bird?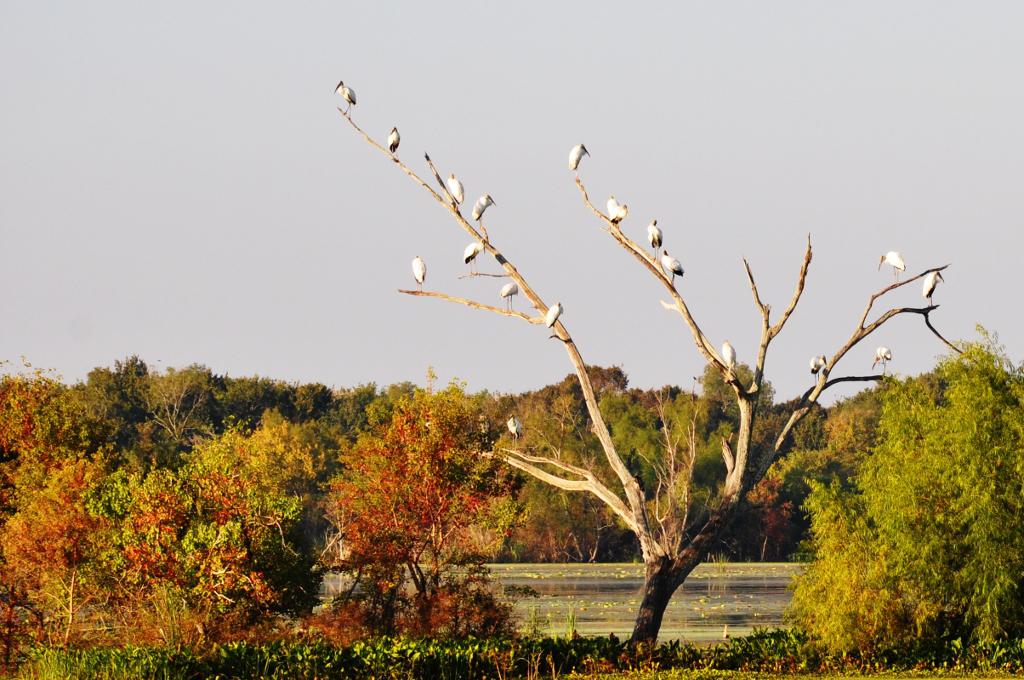
x1=574, y1=139, x2=592, y2=170
